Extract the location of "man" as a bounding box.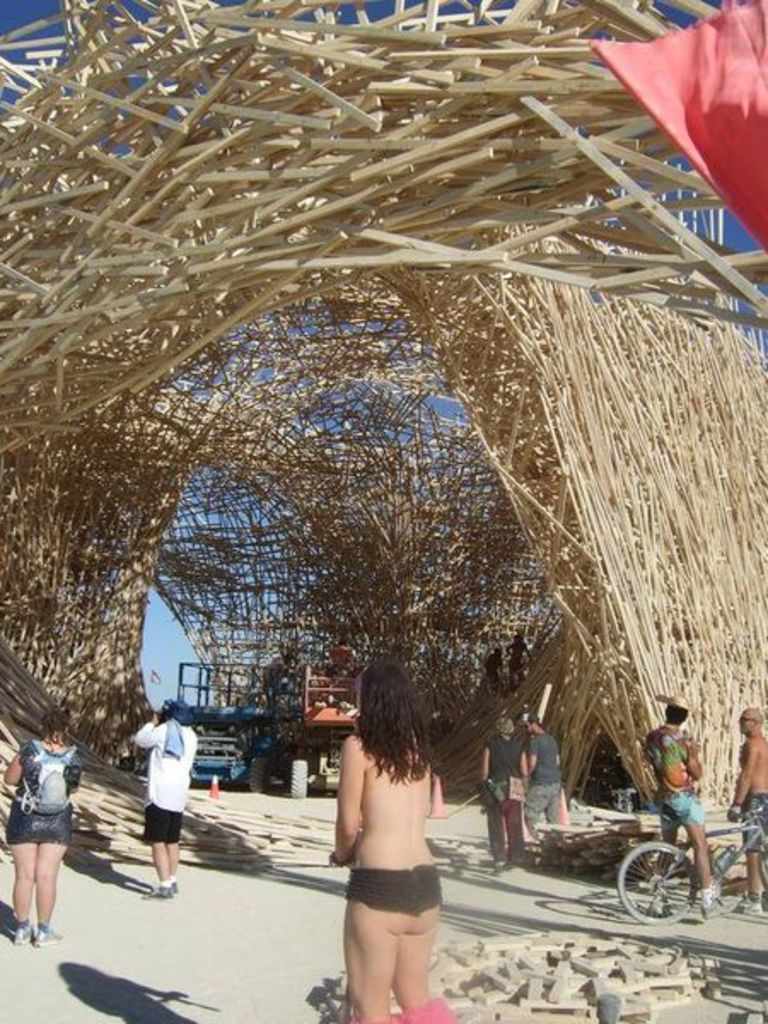
x1=126, y1=693, x2=210, y2=911.
